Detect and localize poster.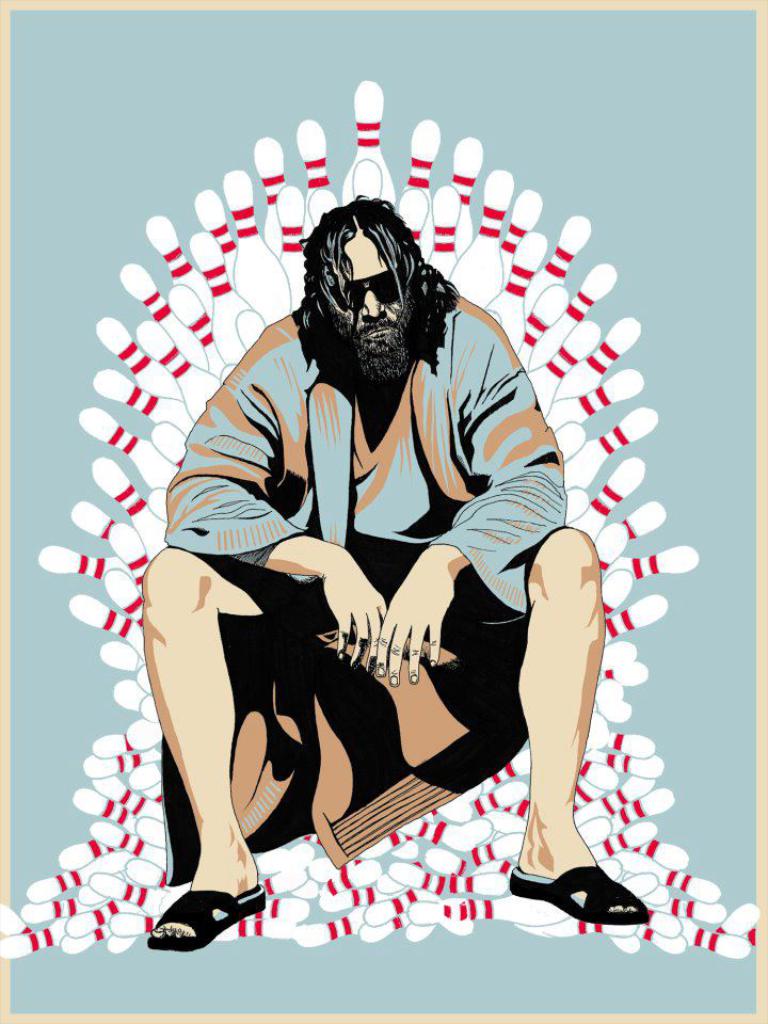
Localized at bbox=(4, 0, 767, 1019).
